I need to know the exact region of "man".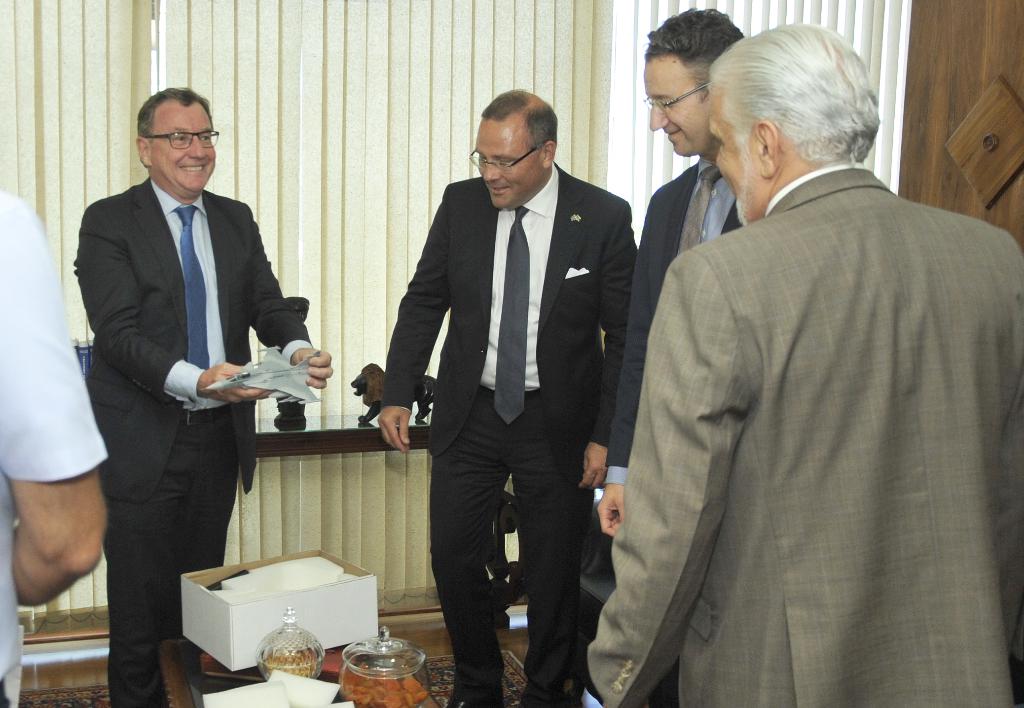
Region: 379,84,635,707.
